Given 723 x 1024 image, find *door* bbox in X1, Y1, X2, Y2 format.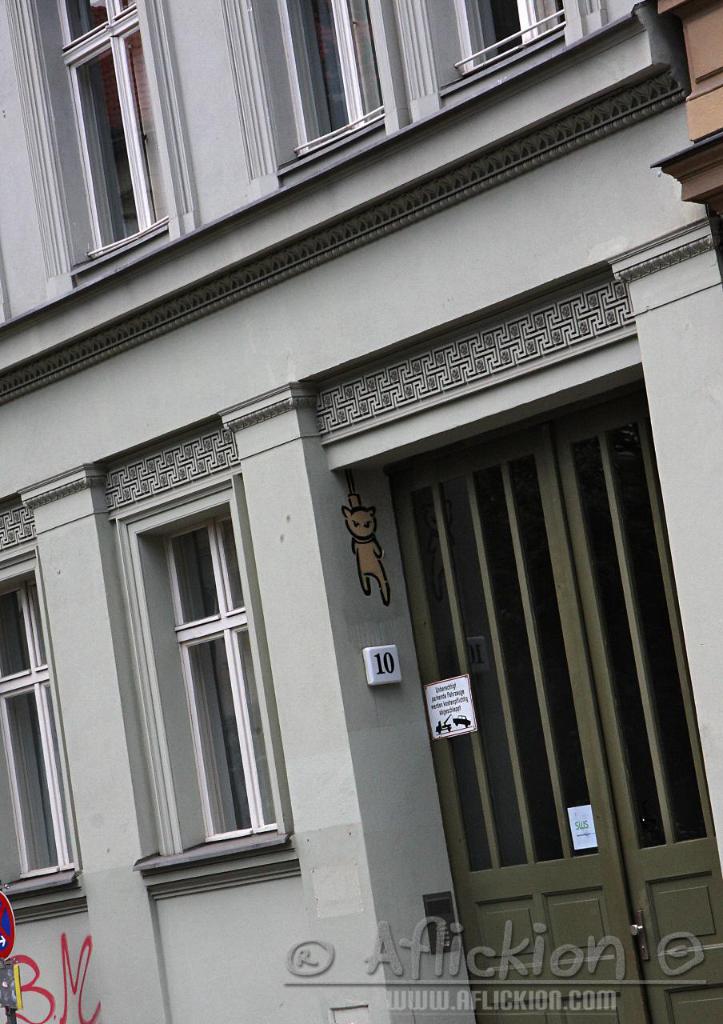
384, 378, 722, 1023.
